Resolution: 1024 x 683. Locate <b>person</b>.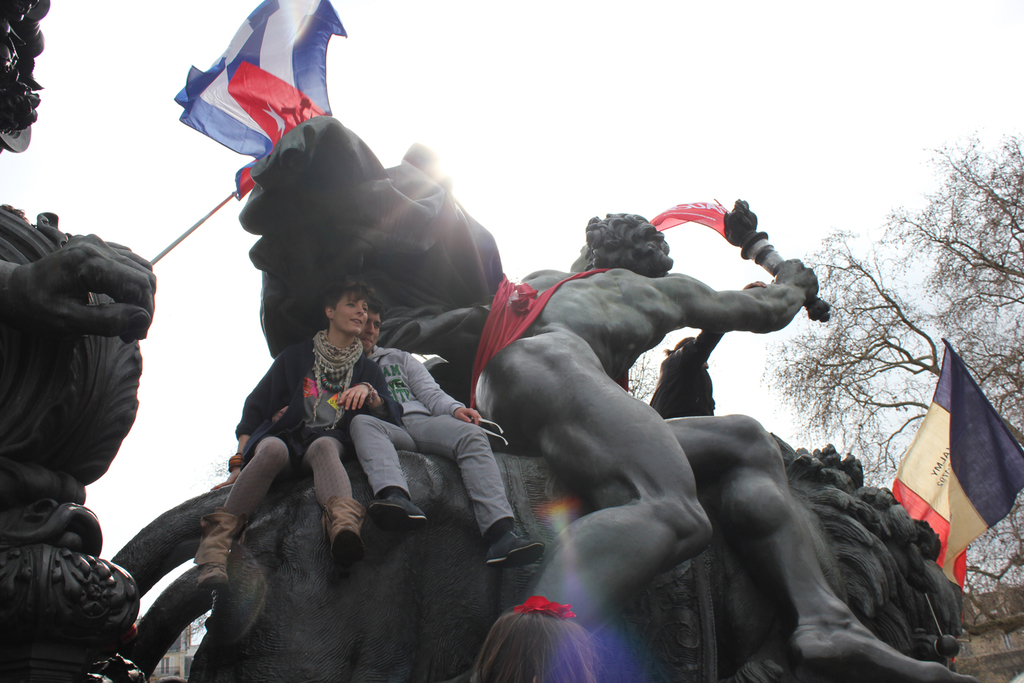
(x1=467, y1=206, x2=984, y2=682).
